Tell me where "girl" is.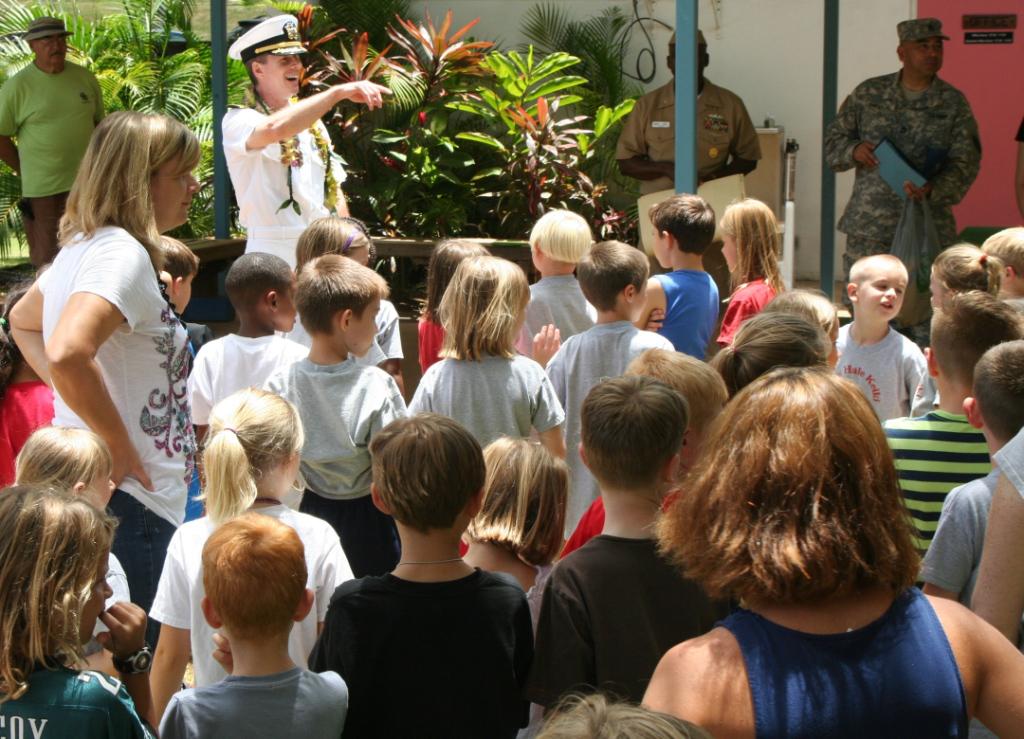
"girl" is at 0 476 160 738.
